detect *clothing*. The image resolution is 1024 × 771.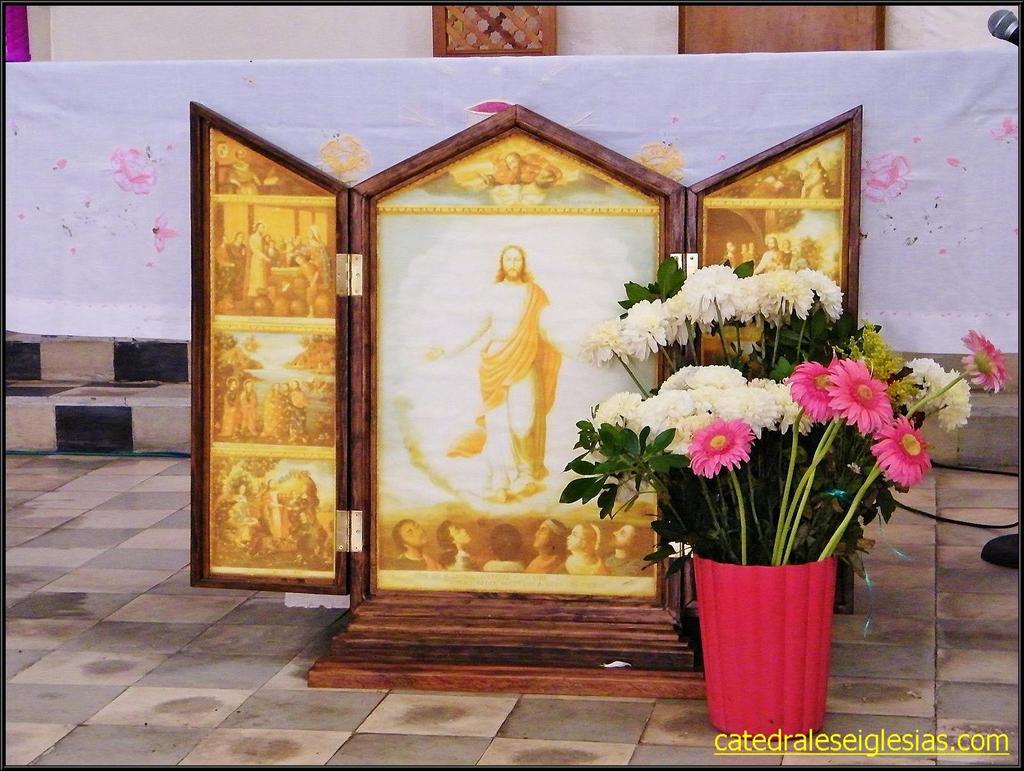
<bbox>486, 162, 561, 184</bbox>.
